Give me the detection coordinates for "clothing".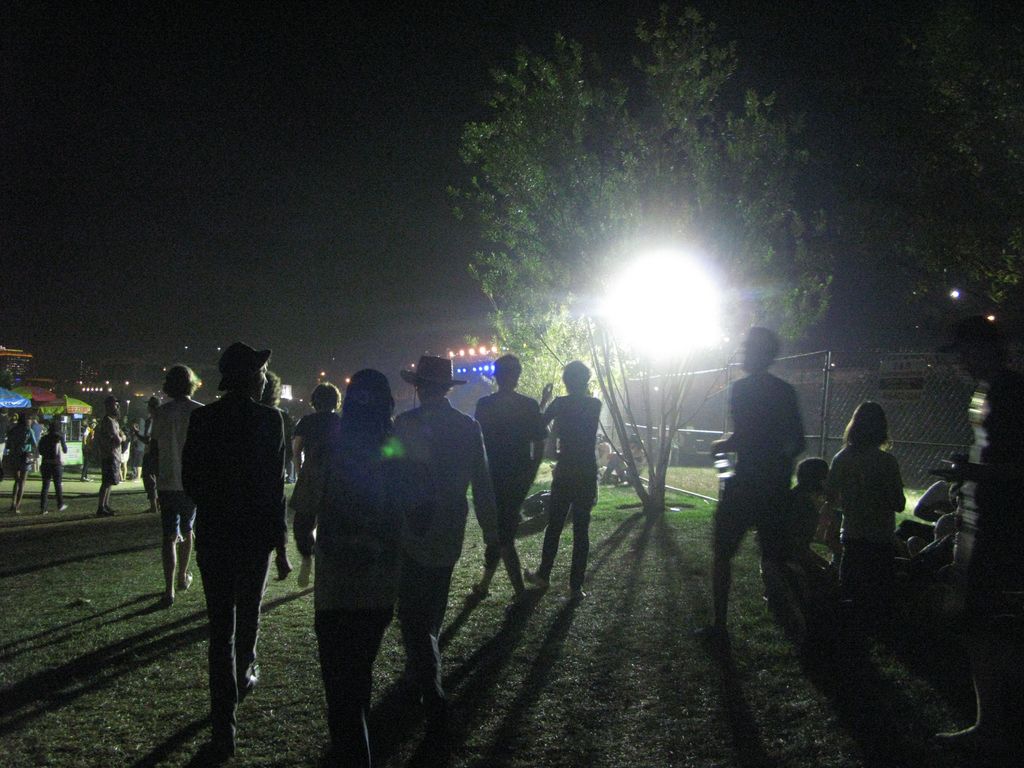
Rect(38, 430, 70, 505).
